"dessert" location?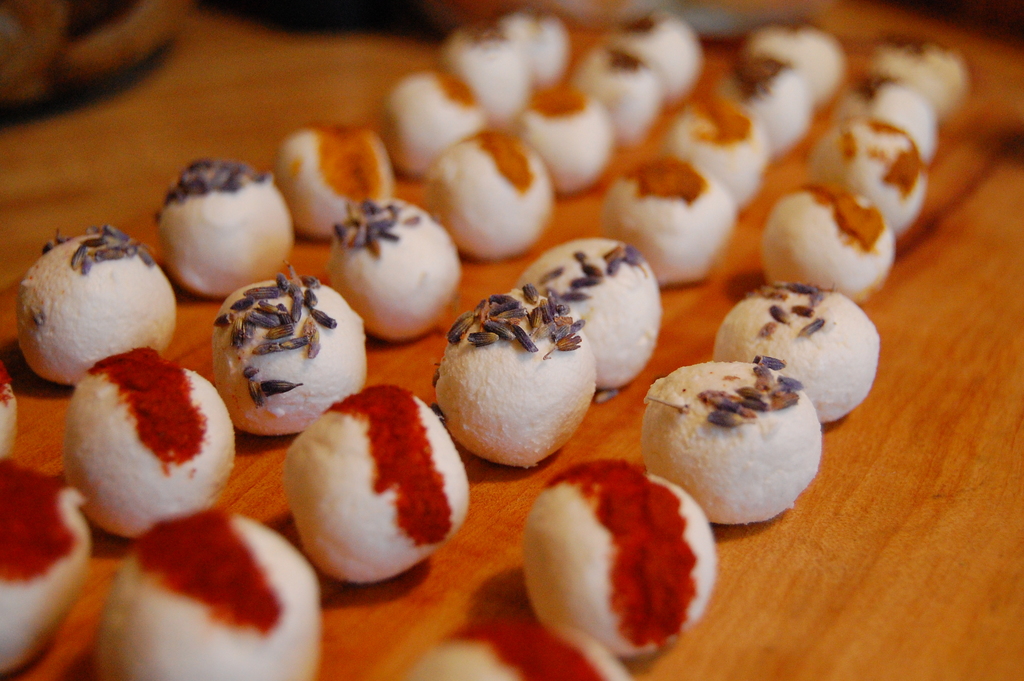
[x1=519, y1=233, x2=673, y2=393]
